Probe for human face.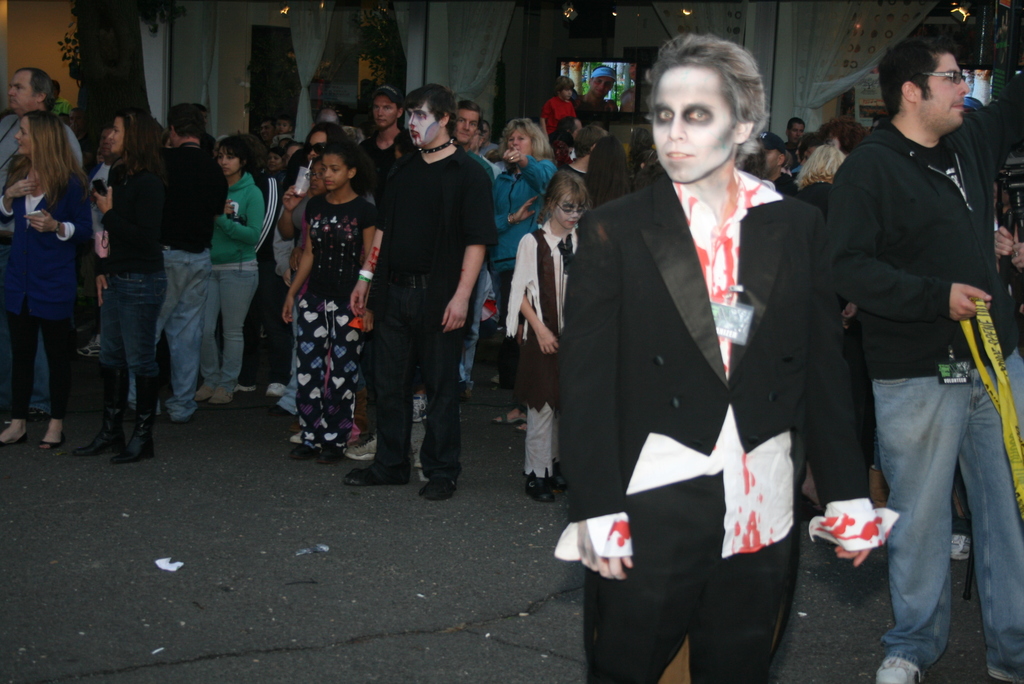
Probe result: (x1=509, y1=125, x2=532, y2=154).
